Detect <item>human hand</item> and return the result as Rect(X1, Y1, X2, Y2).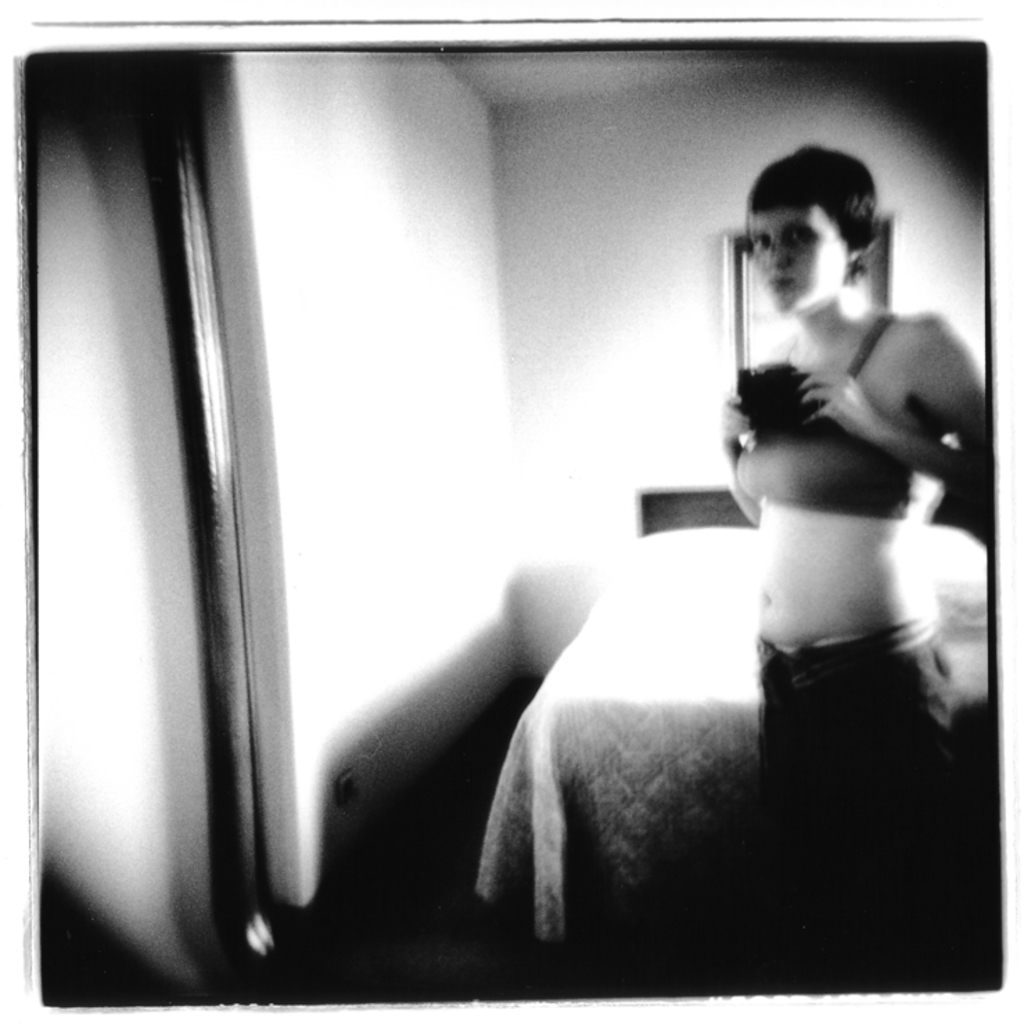
Rect(793, 362, 872, 442).
